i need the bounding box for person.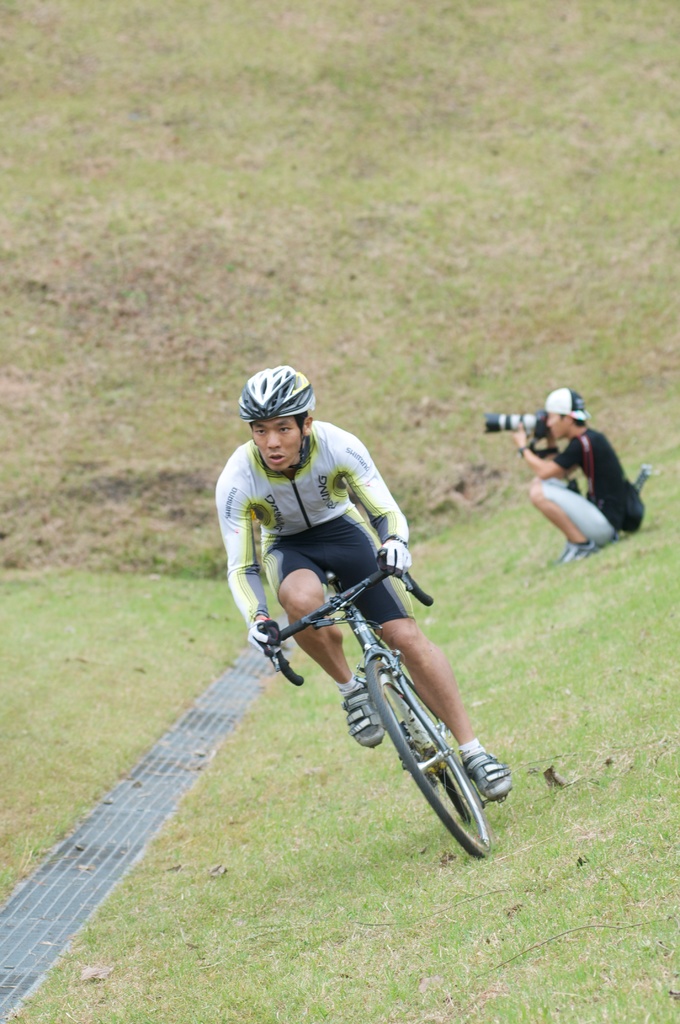
Here it is: left=514, top=386, right=645, bottom=564.
